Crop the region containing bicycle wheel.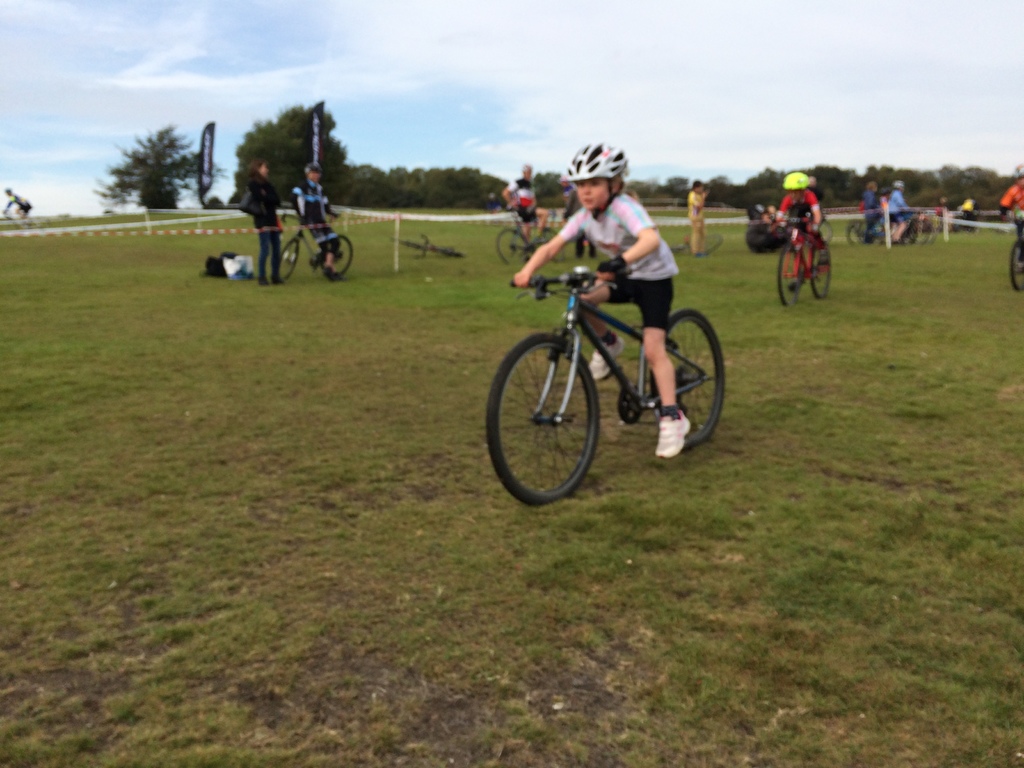
Crop region: bbox=(390, 234, 426, 251).
